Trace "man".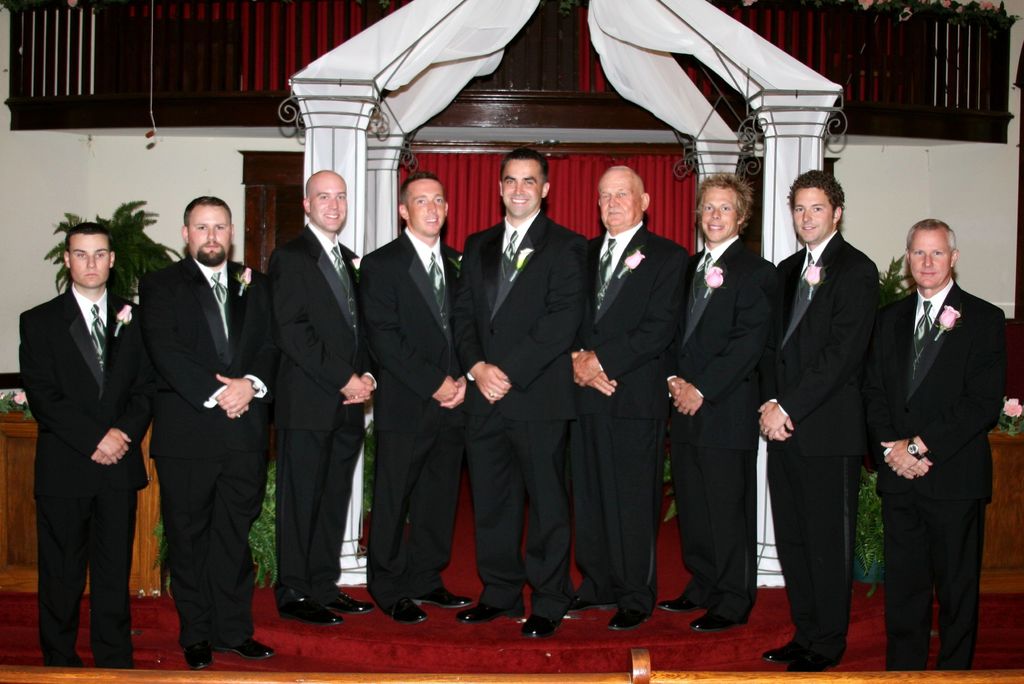
Traced to bbox(262, 166, 374, 627).
